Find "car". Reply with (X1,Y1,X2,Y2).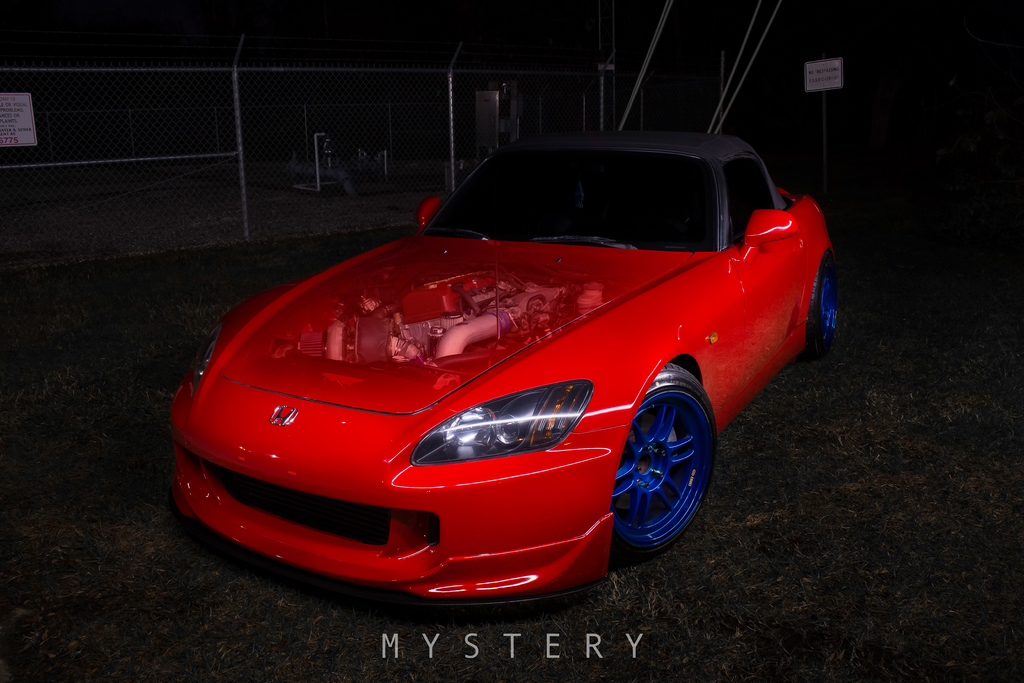
(170,120,840,605).
